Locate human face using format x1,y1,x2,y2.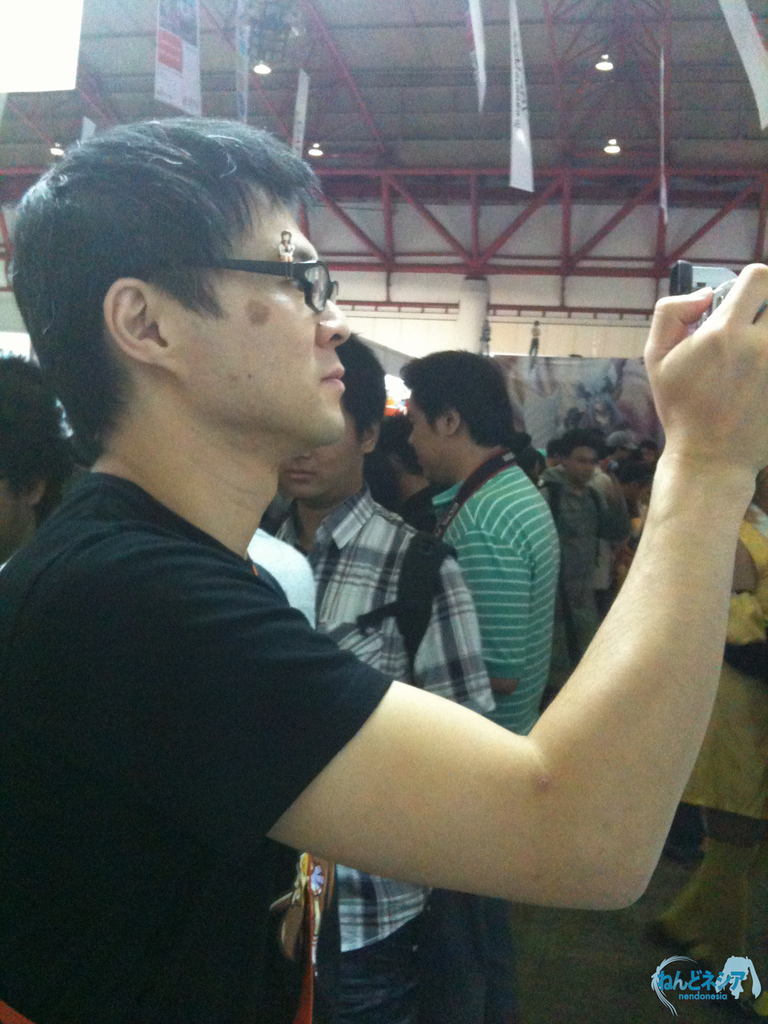
568,445,598,483.
